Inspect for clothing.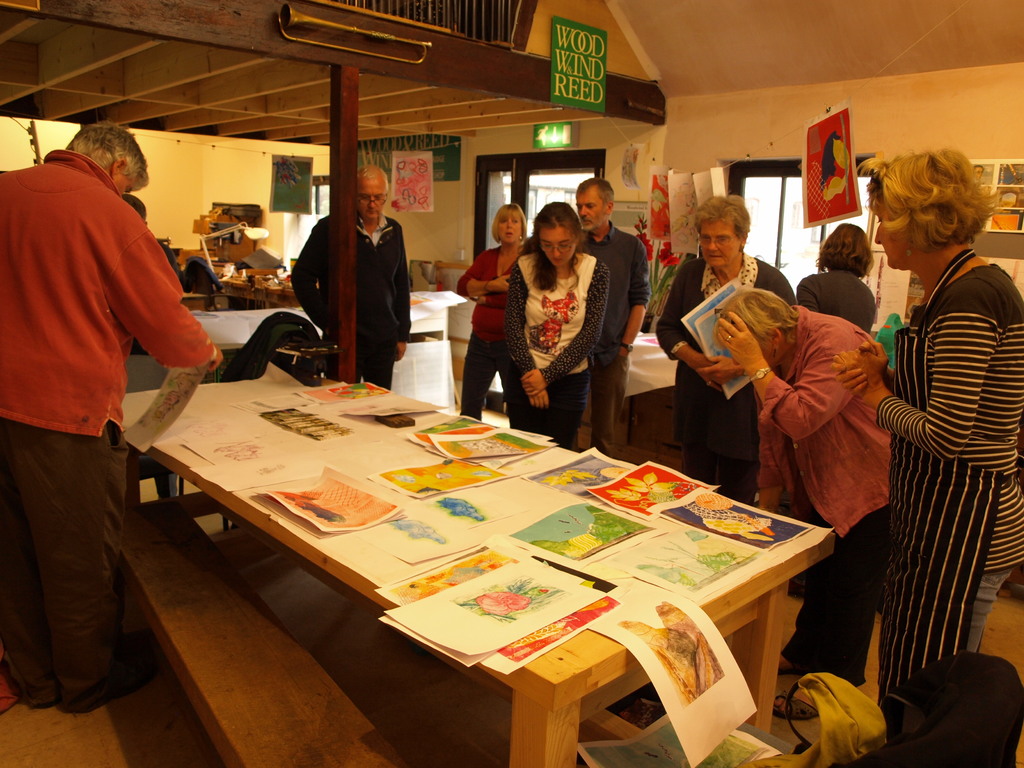
Inspection: box=[865, 147, 1014, 721].
